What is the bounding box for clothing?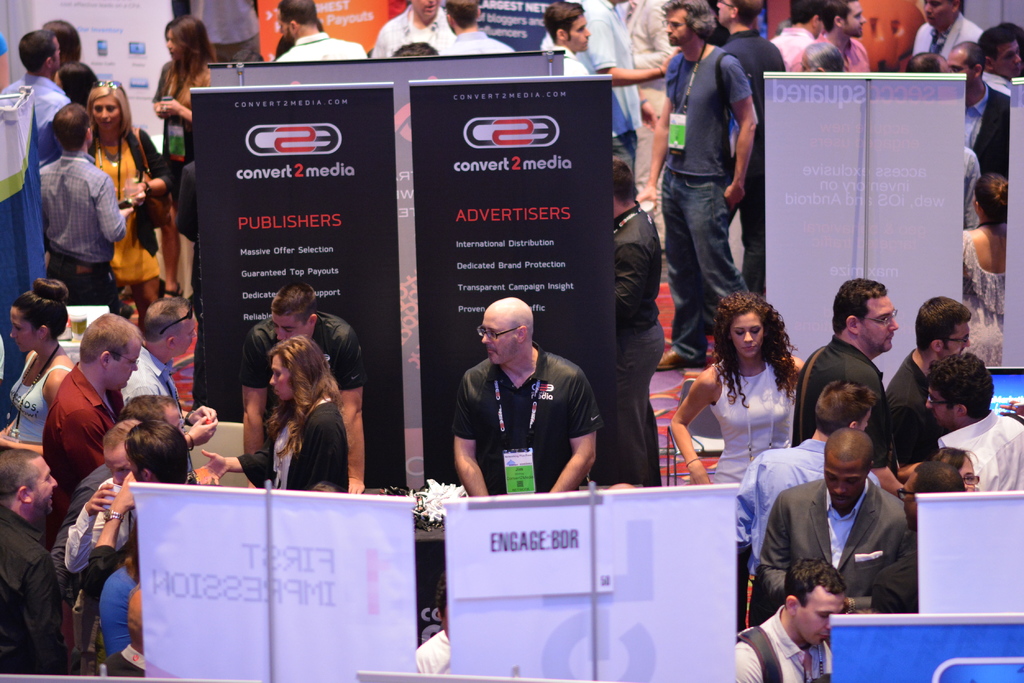
(99,559,145,680).
